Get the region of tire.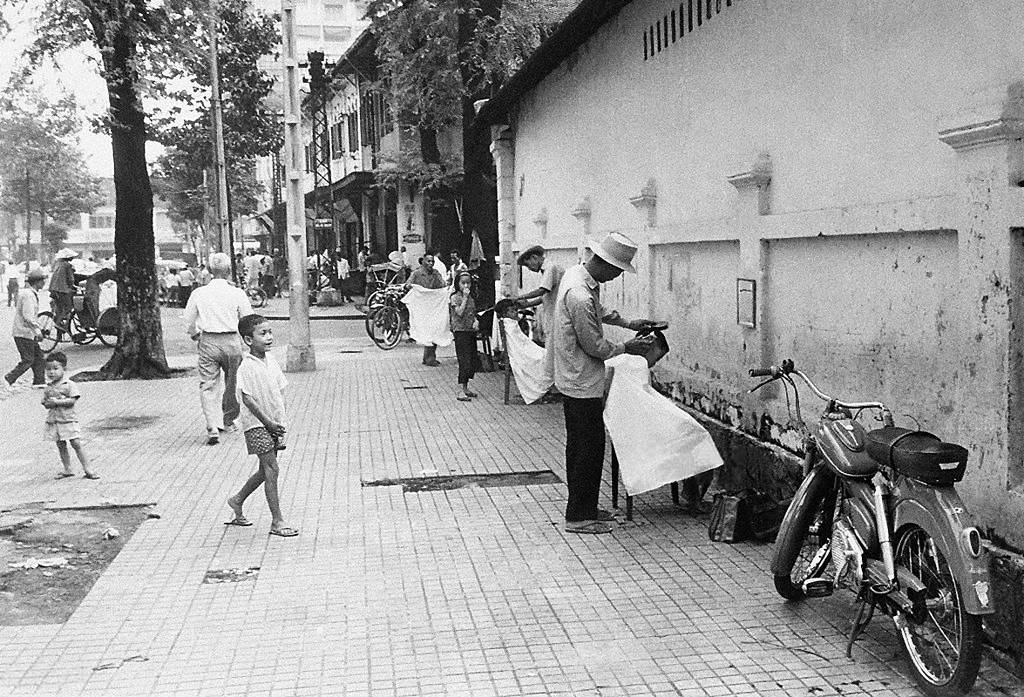
bbox=[876, 507, 980, 682].
